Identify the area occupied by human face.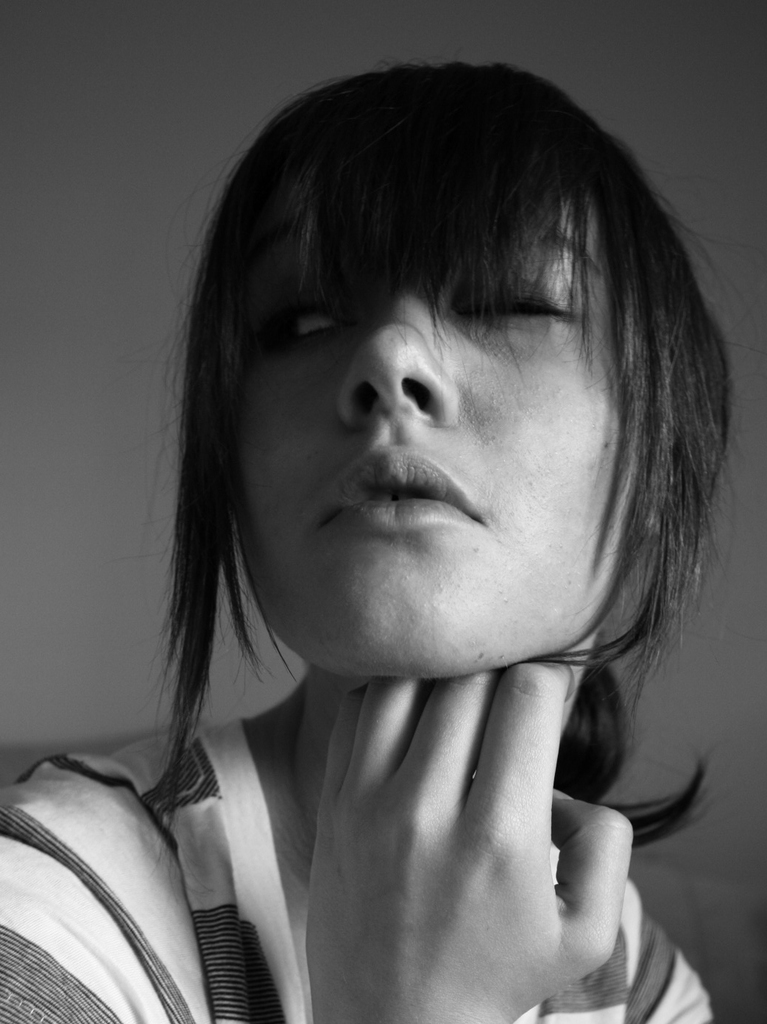
Area: Rect(235, 191, 646, 673).
